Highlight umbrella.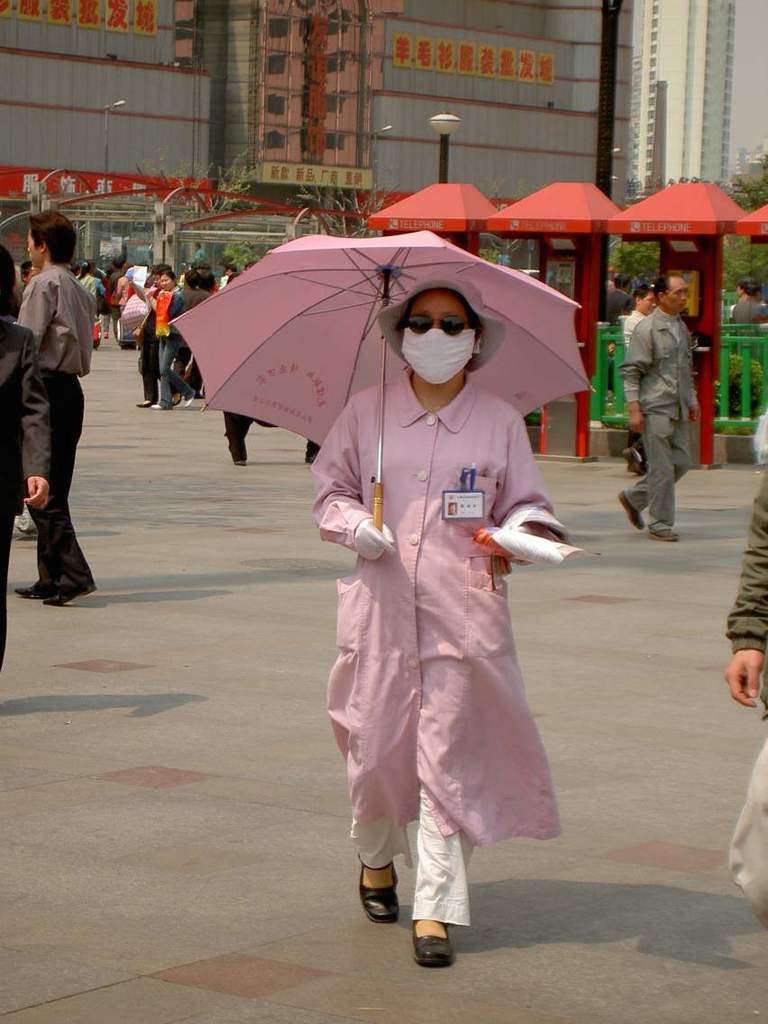
Highlighted region: crop(170, 229, 596, 534).
